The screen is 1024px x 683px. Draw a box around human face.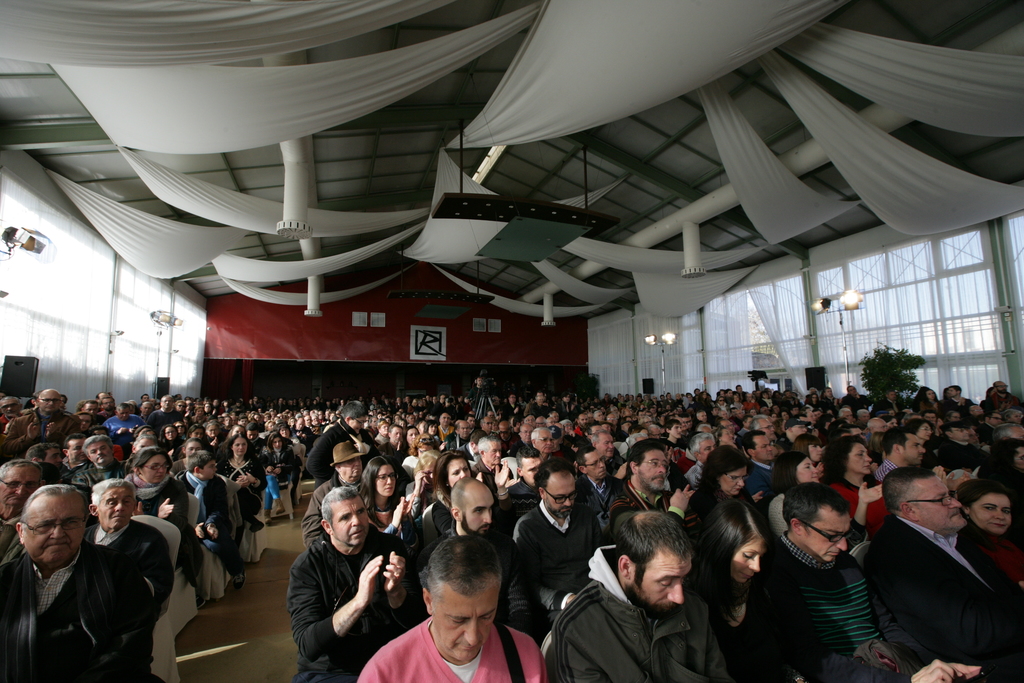
[left=202, top=465, right=216, bottom=482].
